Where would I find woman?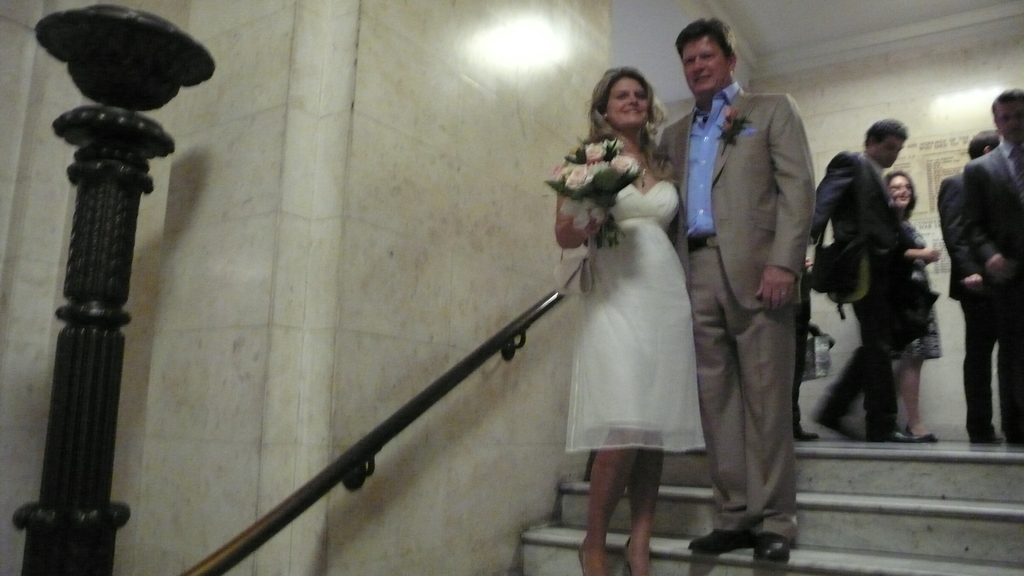
At crop(554, 64, 698, 575).
